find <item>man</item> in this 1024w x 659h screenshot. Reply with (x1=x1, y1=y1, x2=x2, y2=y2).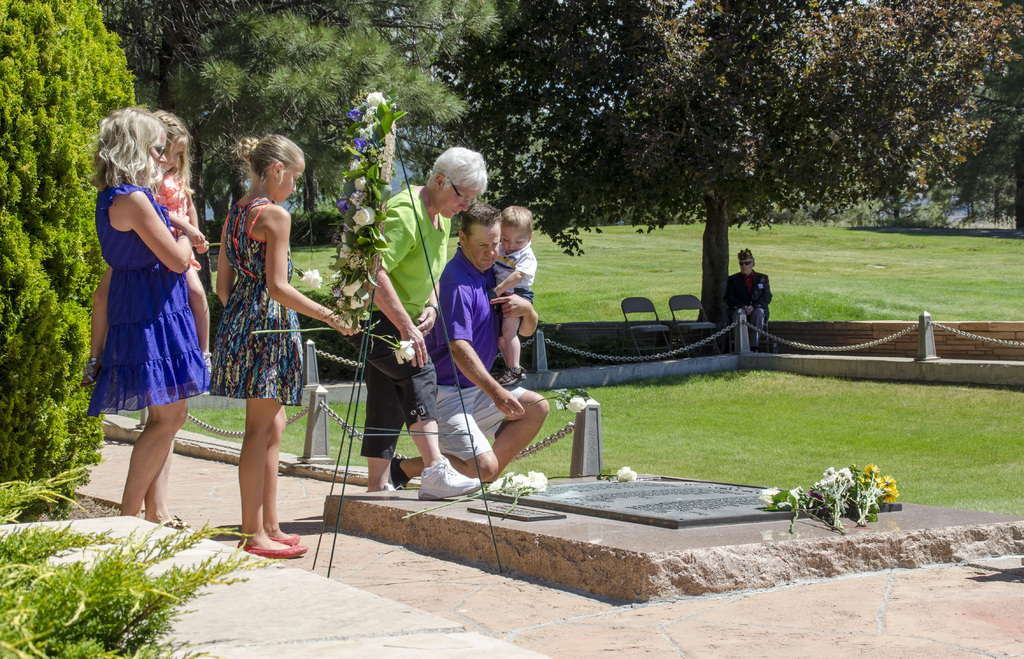
(x1=721, y1=251, x2=769, y2=350).
